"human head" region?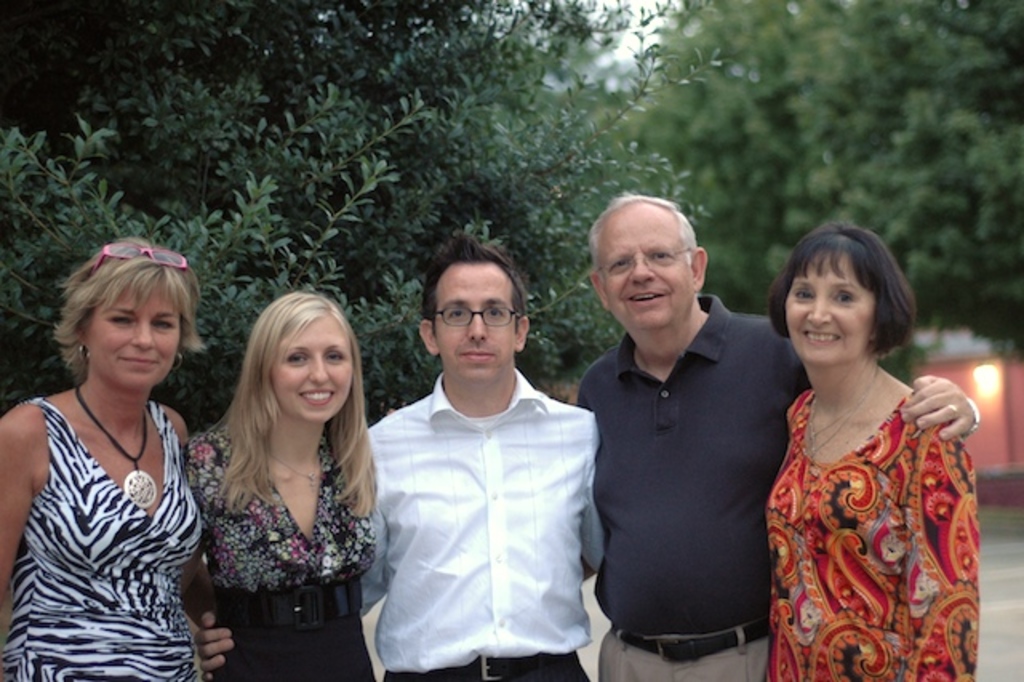
69, 239, 200, 384
